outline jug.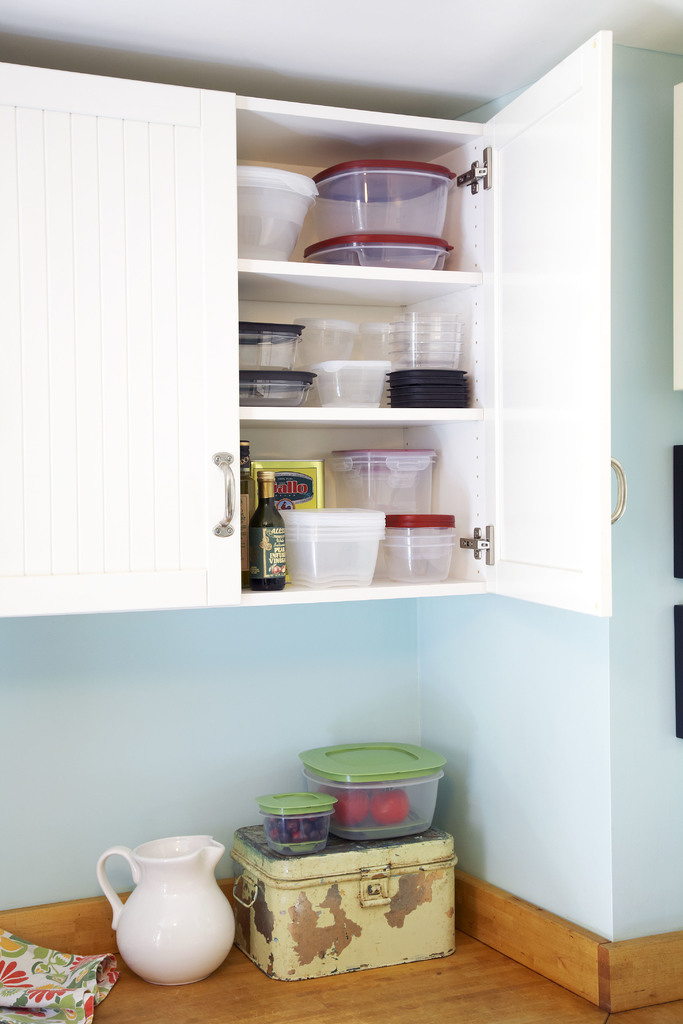
Outline: bbox(93, 842, 251, 989).
